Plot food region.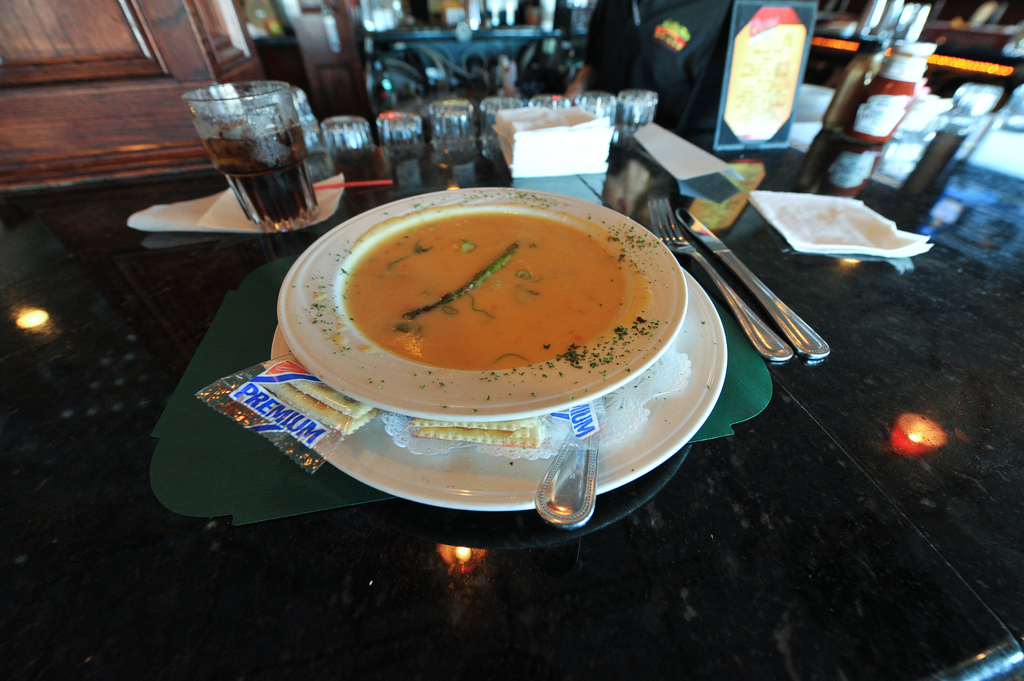
Plotted at box=[401, 412, 547, 451].
